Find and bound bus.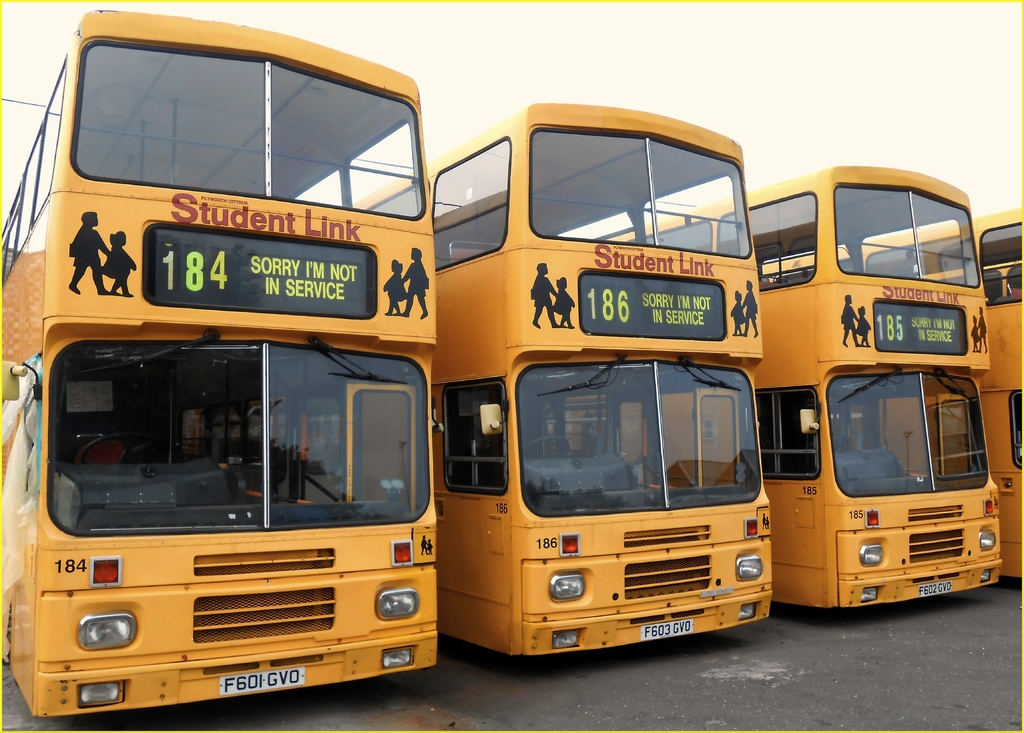
Bound: <region>605, 163, 1004, 605</region>.
